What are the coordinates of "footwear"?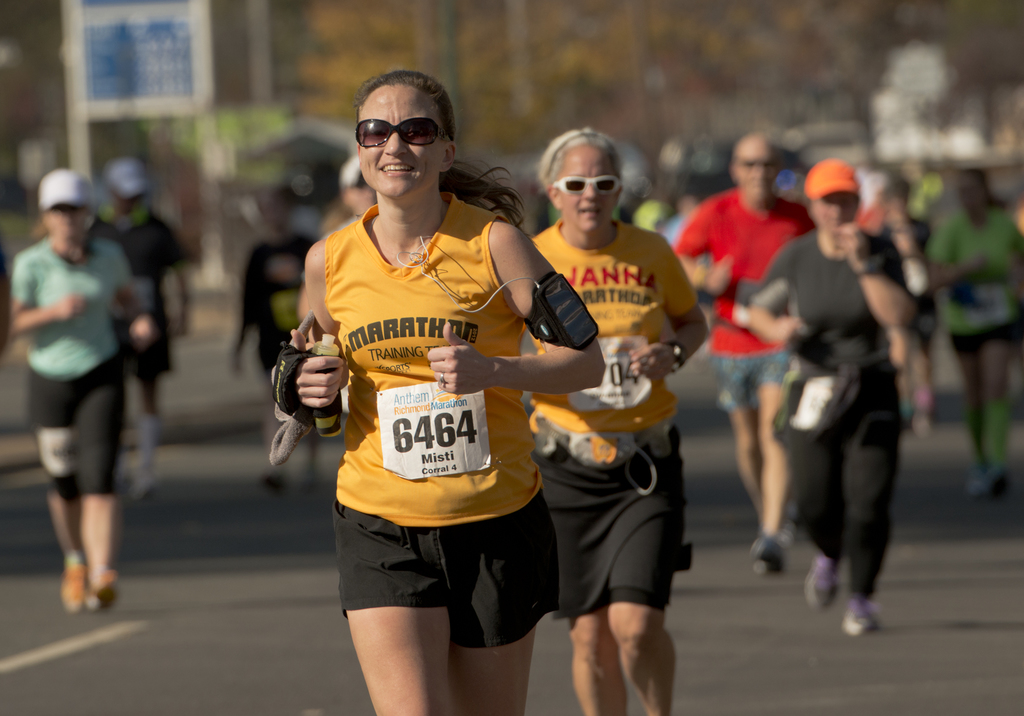
{"left": 841, "top": 603, "right": 883, "bottom": 637}.
